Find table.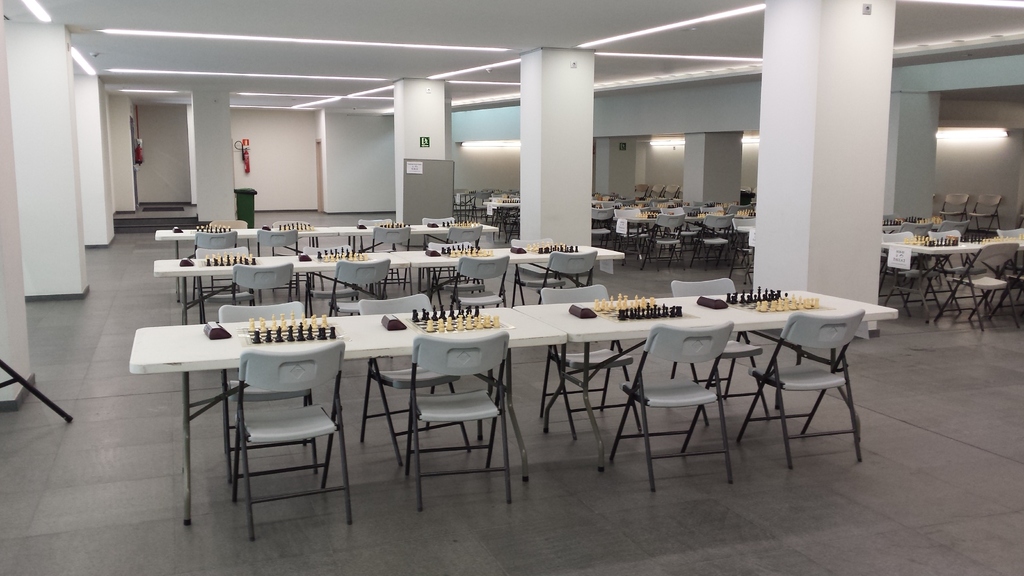
<bbox>392, 244, 626, 310</bbox>.
